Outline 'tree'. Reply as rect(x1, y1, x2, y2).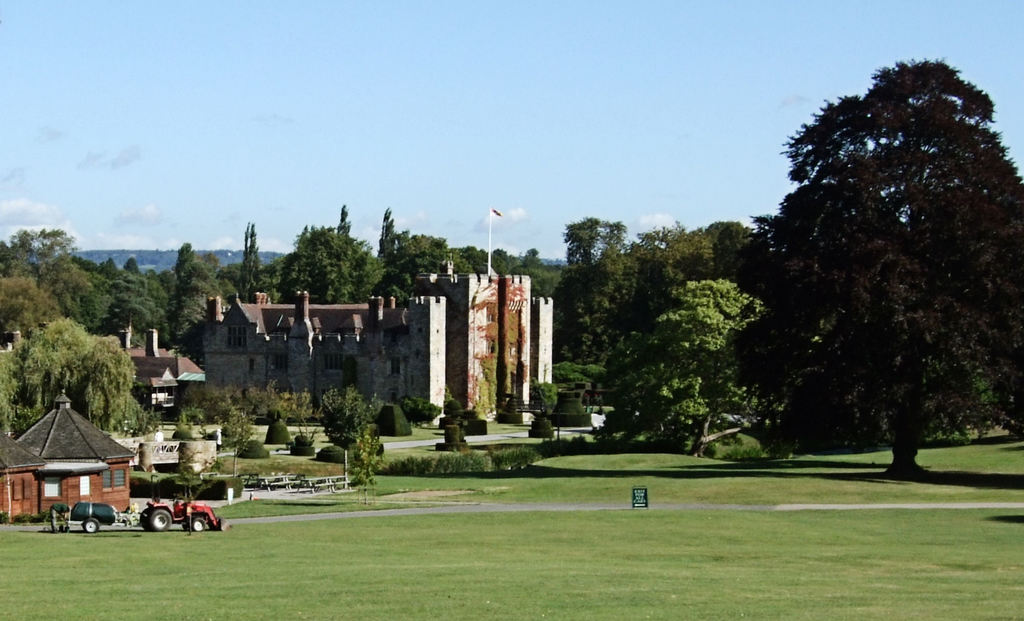
rect(335, 192, 351, 229).
